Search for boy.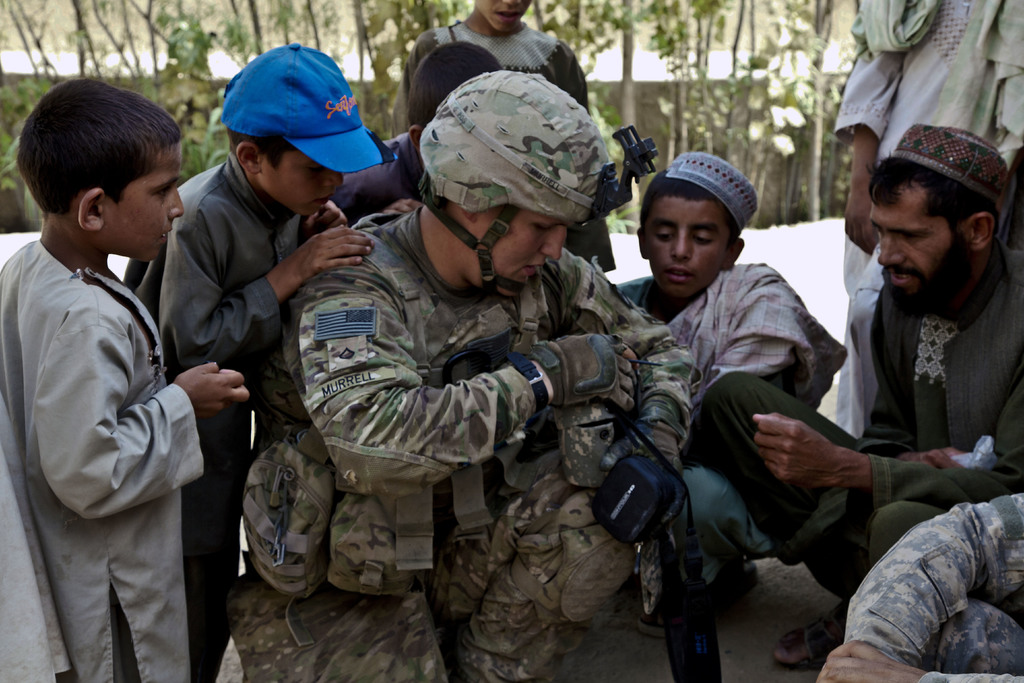
Found at bbox(387, 0, 615, 259).
